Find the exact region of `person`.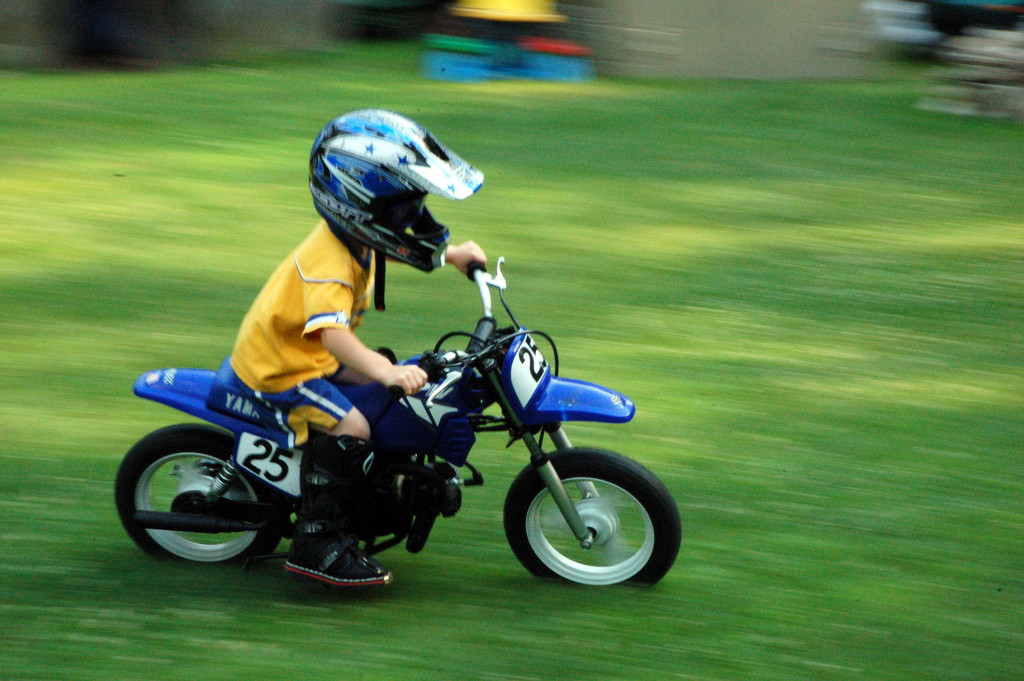
Exact region: <region>170, 157, 607, 589</region>.
